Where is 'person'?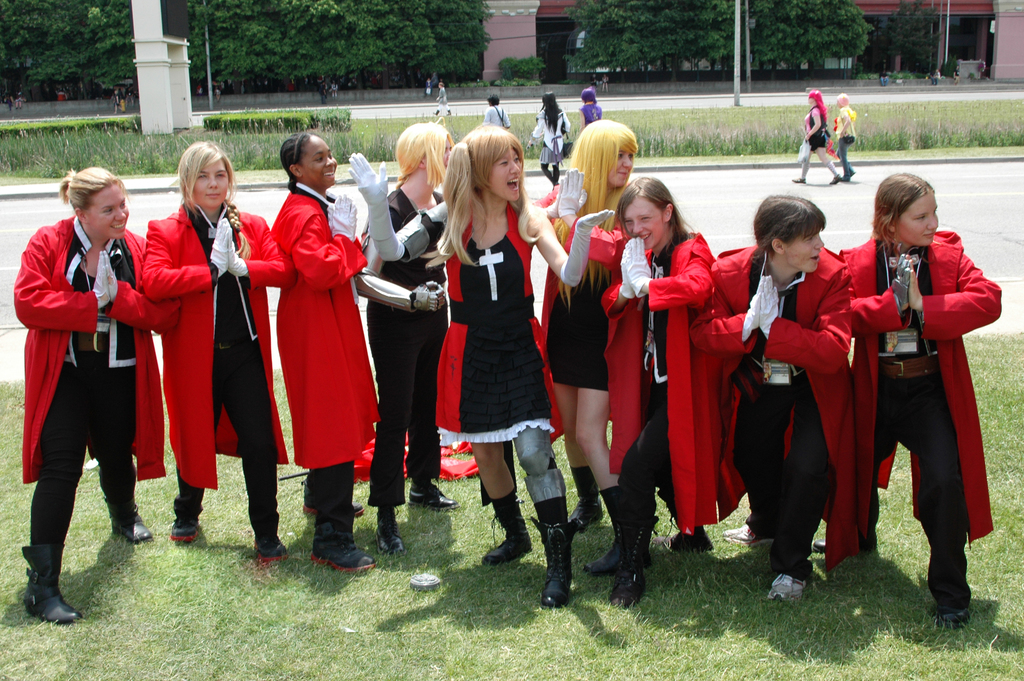
left=194, top=79, right=202, bottom=97.
